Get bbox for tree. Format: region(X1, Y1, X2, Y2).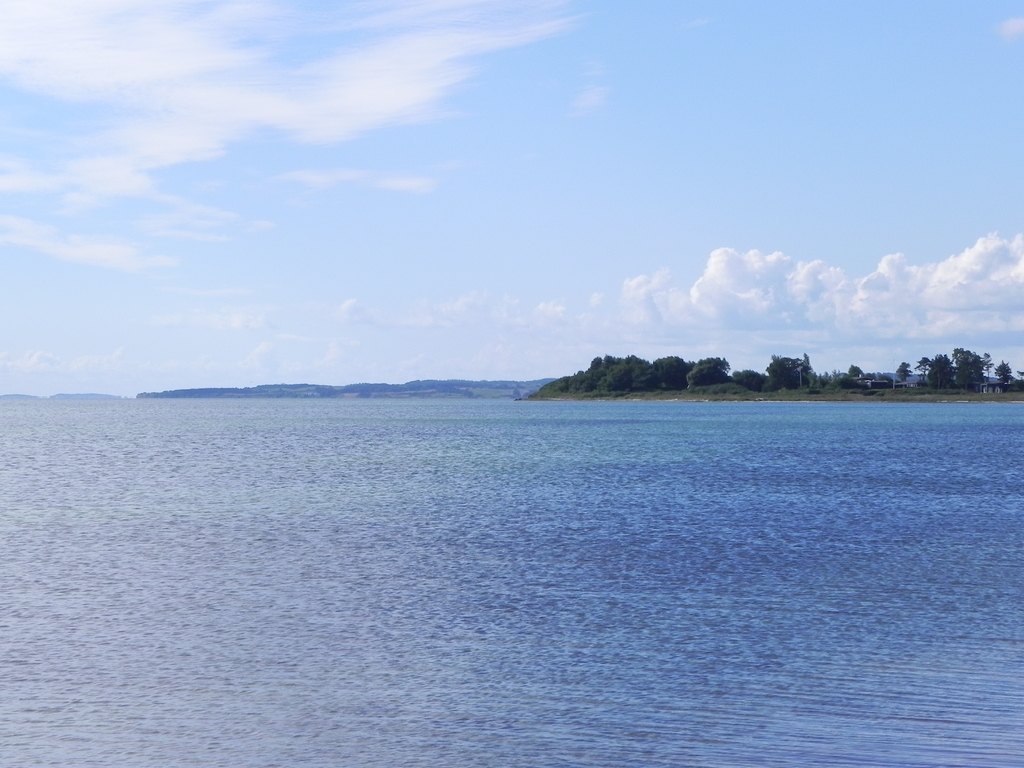
region(729, 367, 771, 388).
